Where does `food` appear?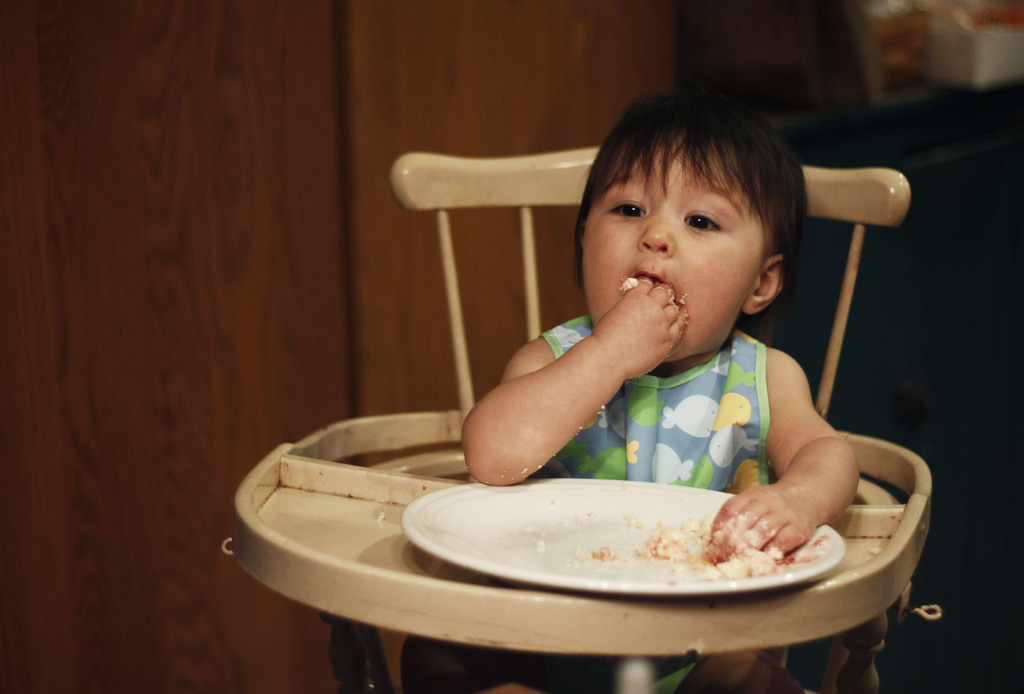
Appears at [x1=633, y1=507, x2=827, y2=560].
